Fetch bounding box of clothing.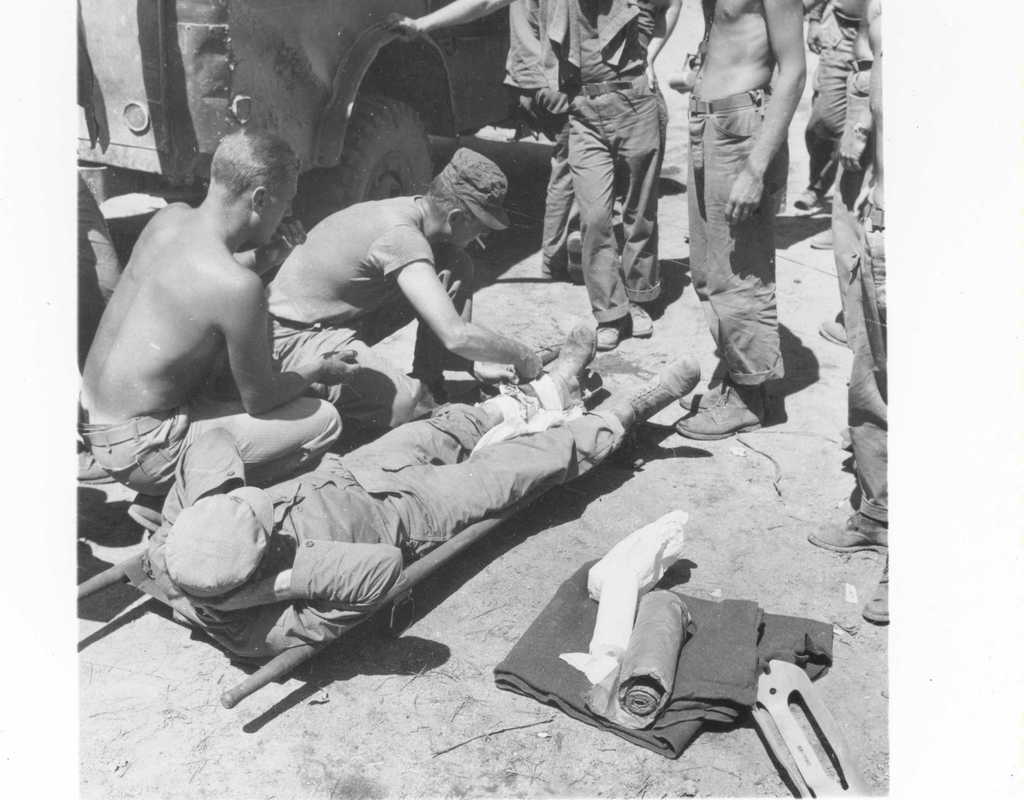
Bbox: detection(144, 368, 630, 653).
